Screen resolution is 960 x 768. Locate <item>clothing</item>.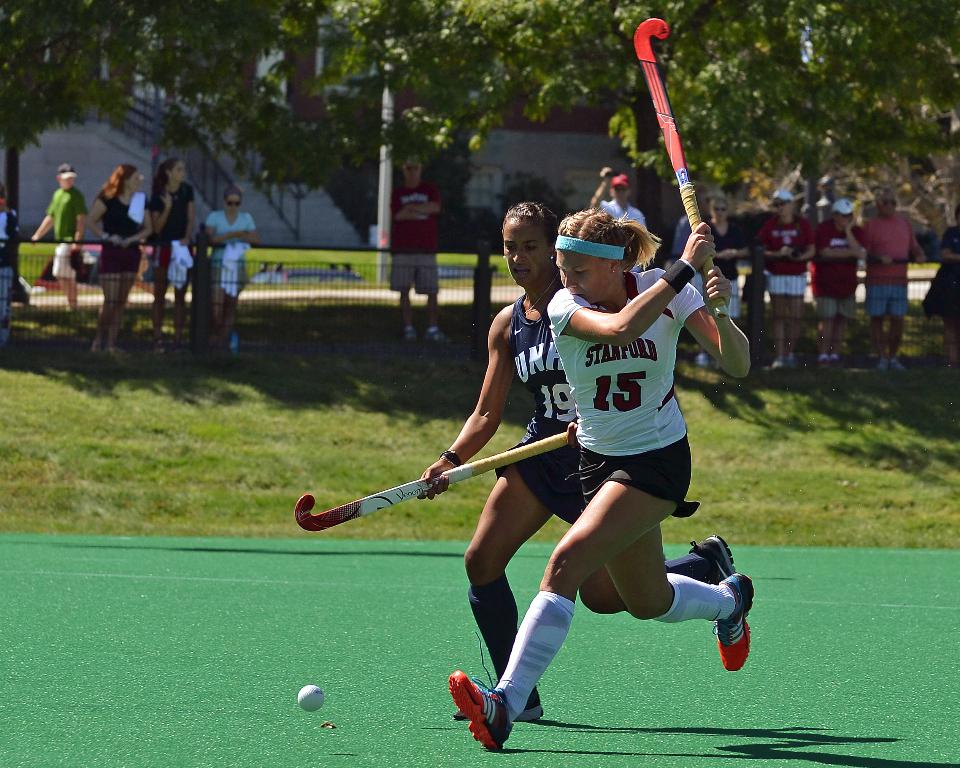
Rect(385, 190, 445, 293).
